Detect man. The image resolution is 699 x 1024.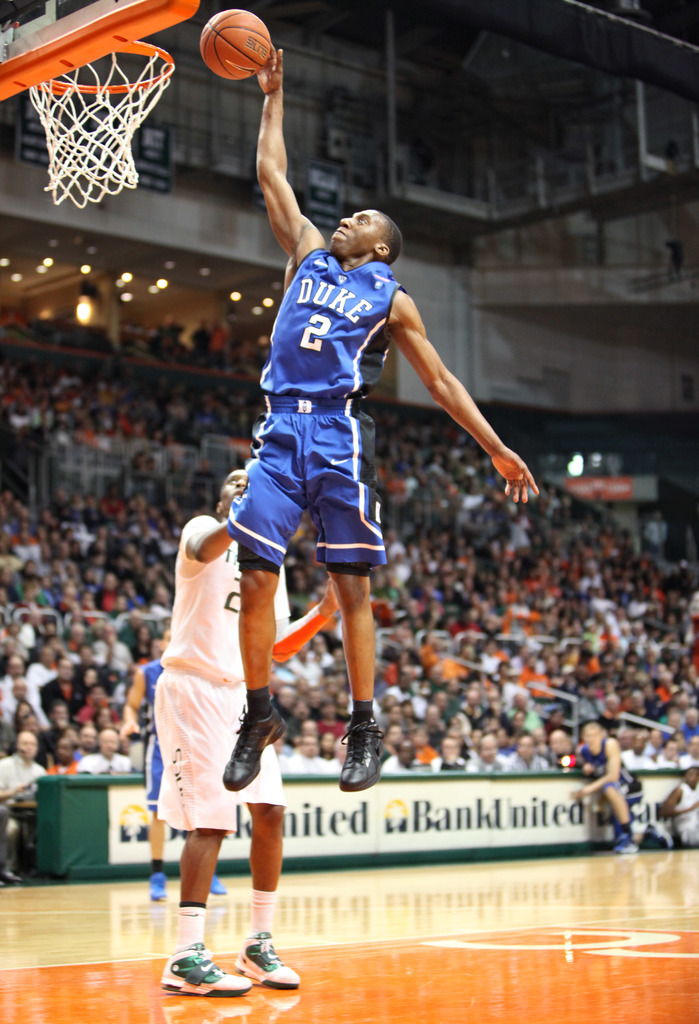
bbox(572, 721, 643, 858).
